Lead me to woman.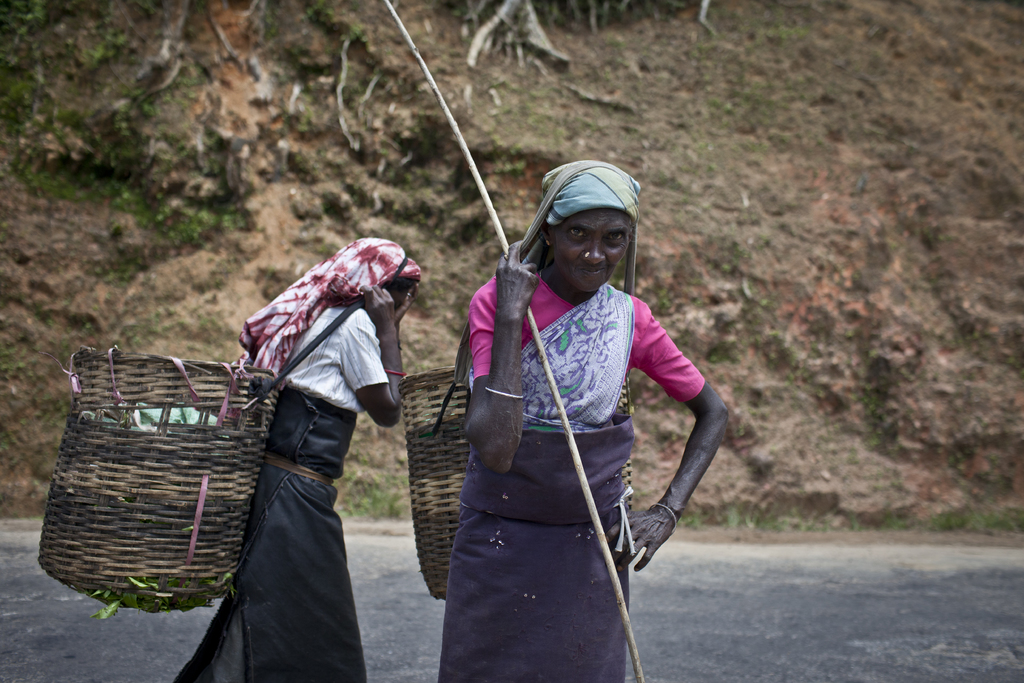
Lead to <region>168, 236, 426, 682</region>.
